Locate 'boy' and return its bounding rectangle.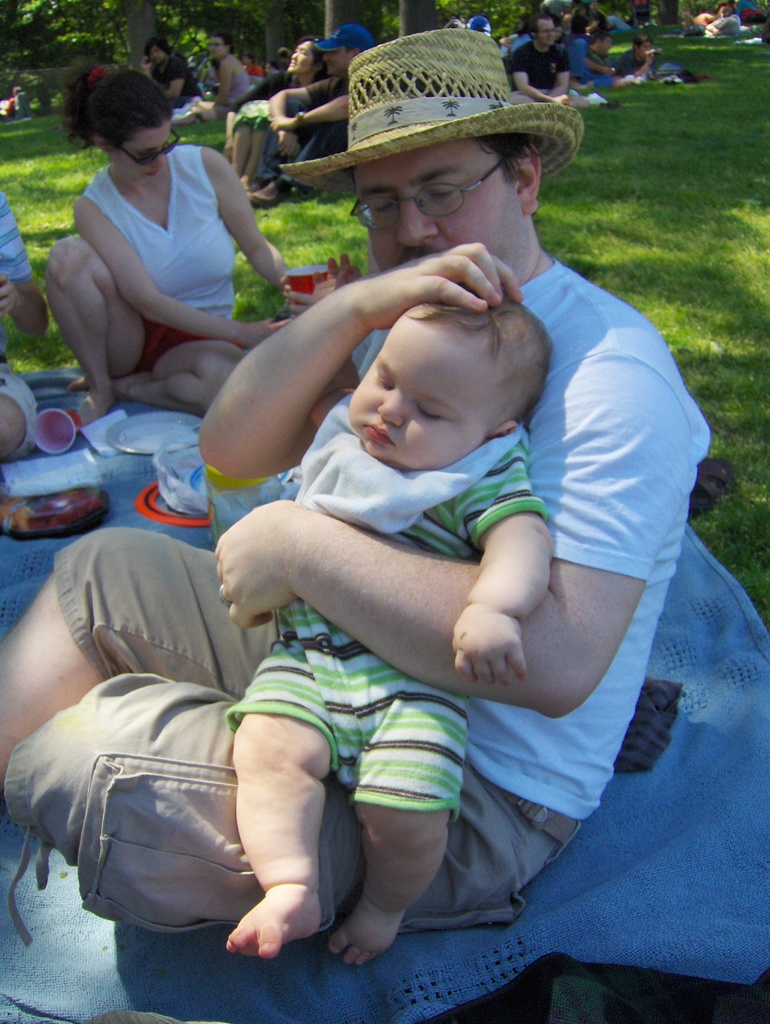
[0,189,49,463].
